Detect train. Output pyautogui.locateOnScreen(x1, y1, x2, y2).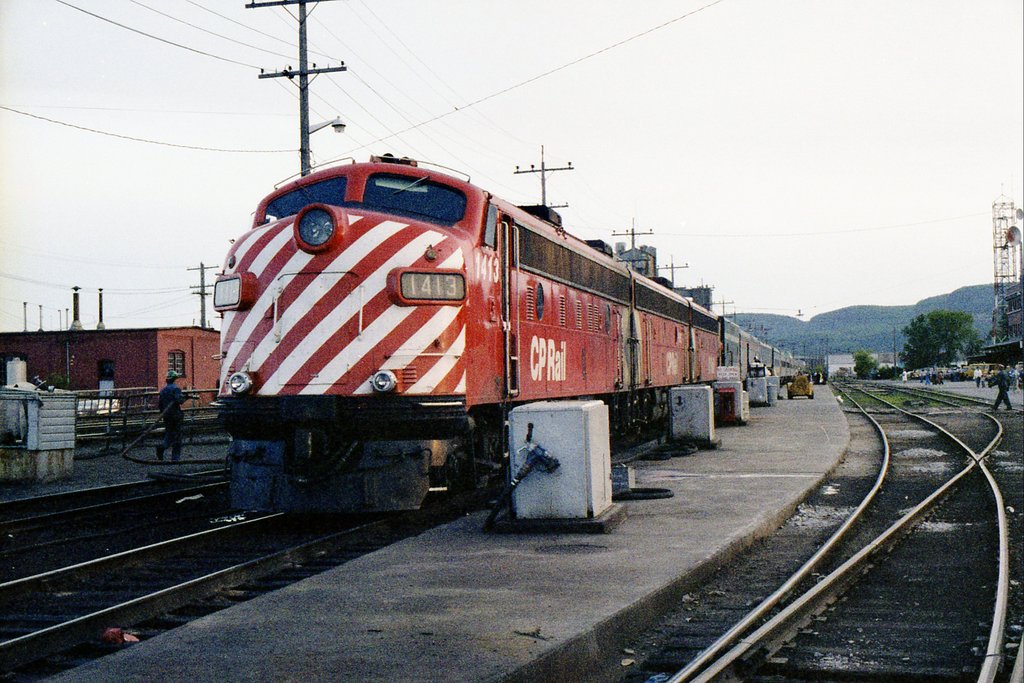
pyautogui.locateOnScreen(215, 150, 795, 518).
